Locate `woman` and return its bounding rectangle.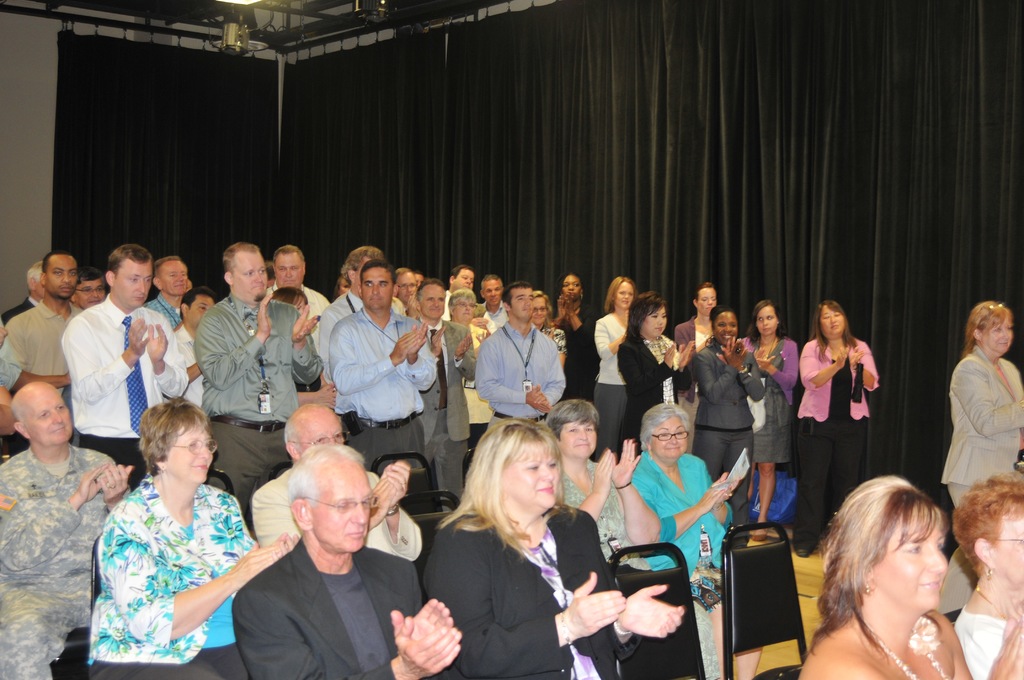
BBox(550, 271, 594, 407).
